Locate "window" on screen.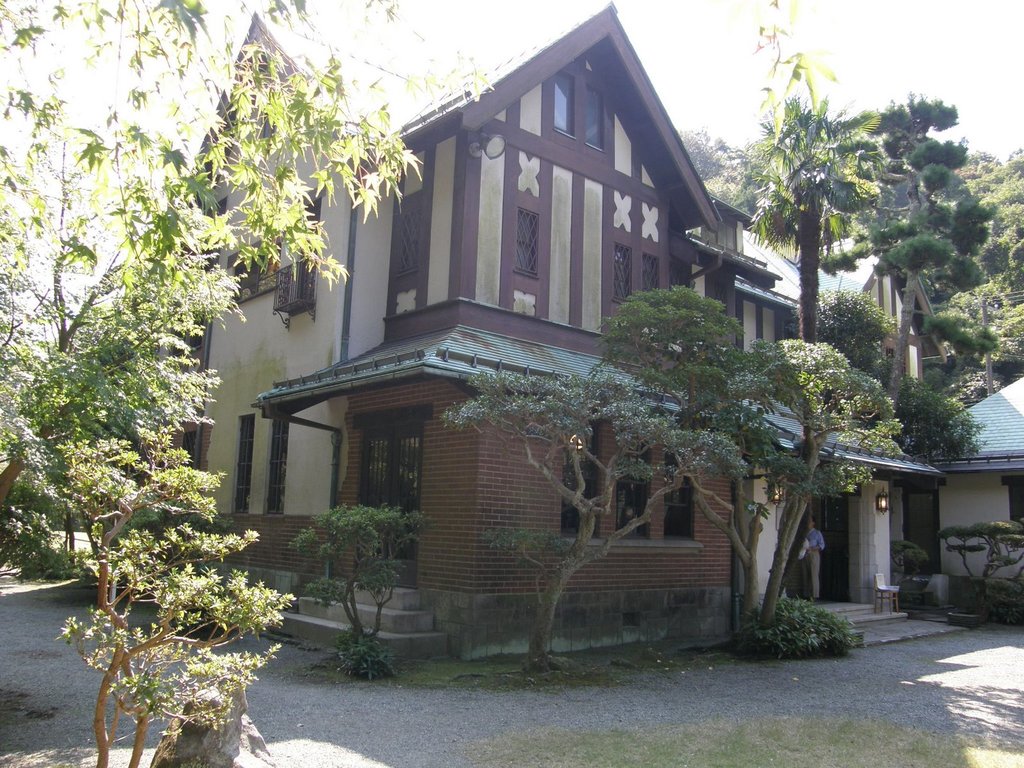
On screen at [x1=262, y1=417, x2=289, y2=511].
